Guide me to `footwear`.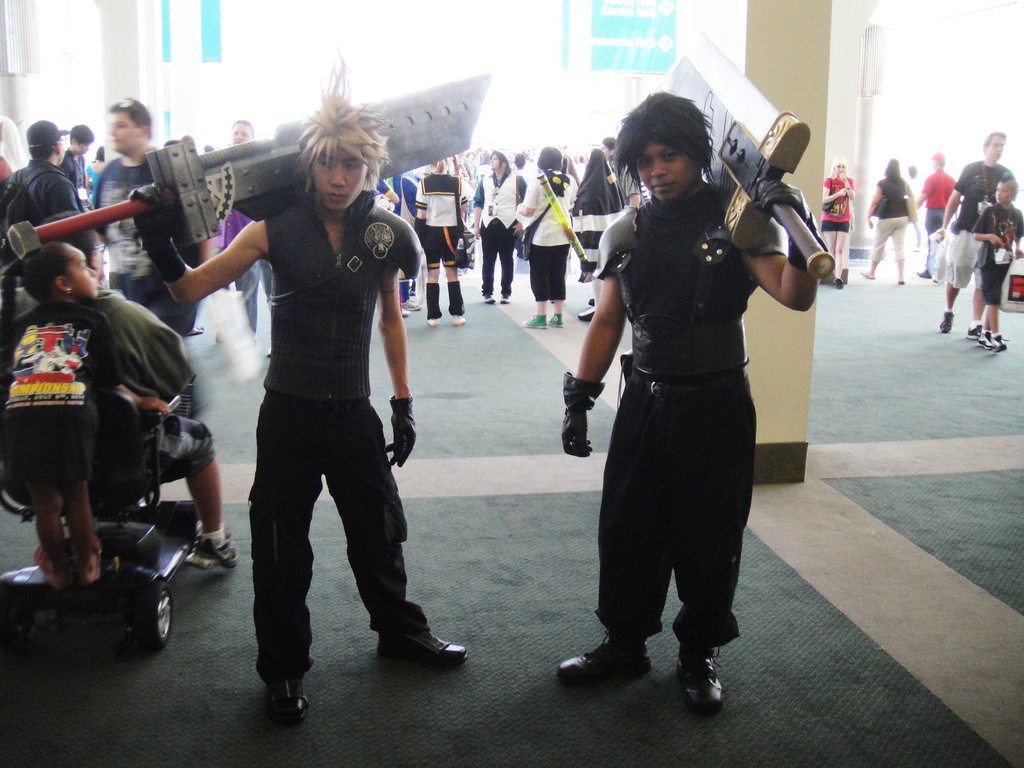
Guidance: [x1=423, y1=284, x2=445, y2=325].
